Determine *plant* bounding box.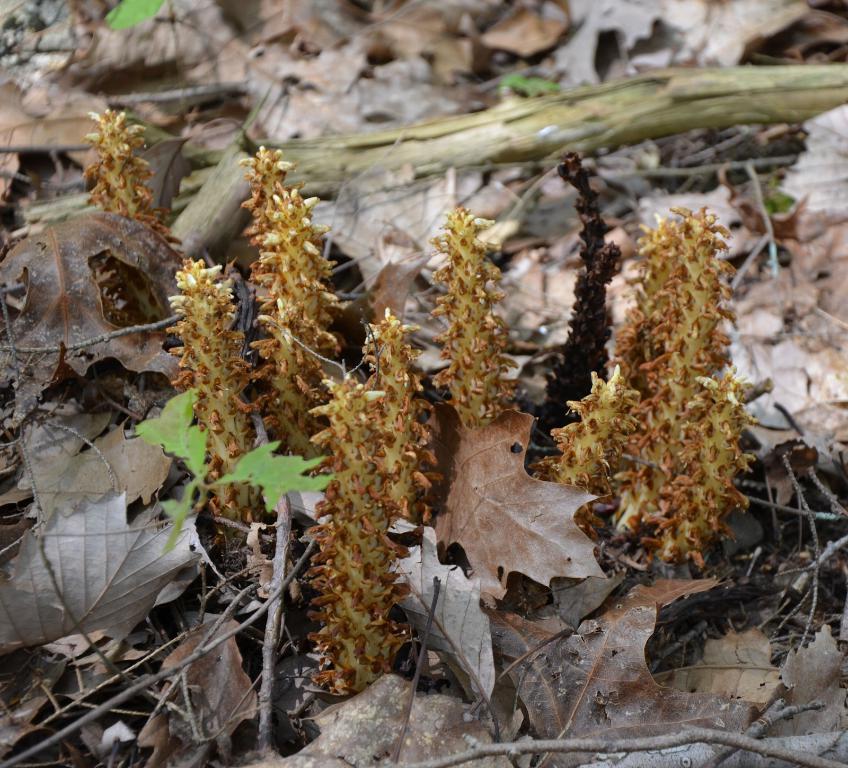
Determined: [163,253,252,394].
